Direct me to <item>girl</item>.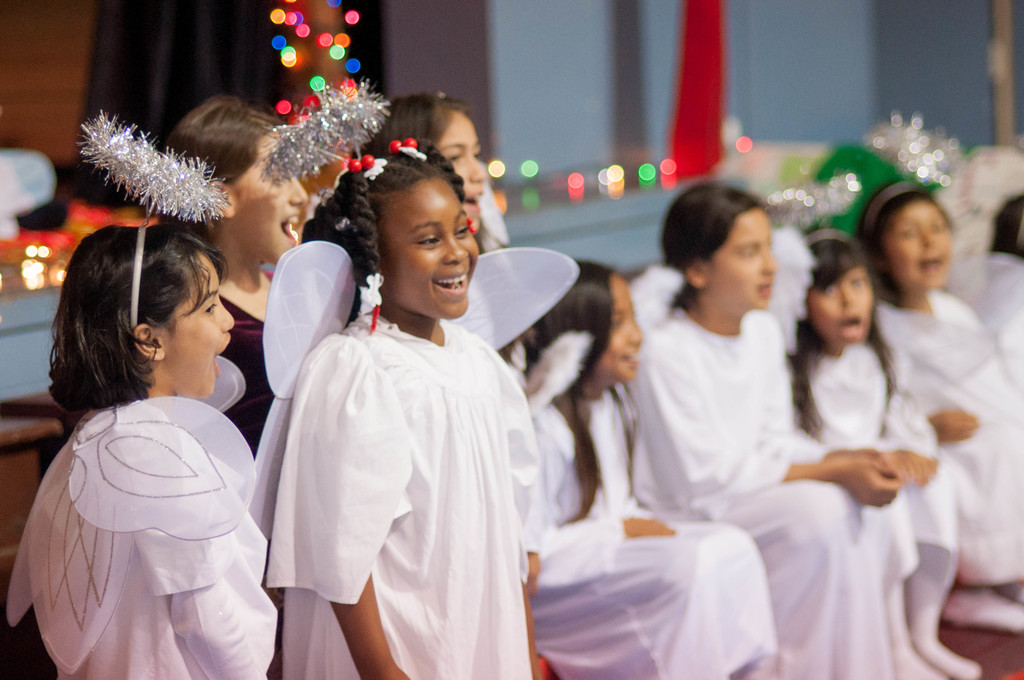
Direction: (642,179,896,679).
